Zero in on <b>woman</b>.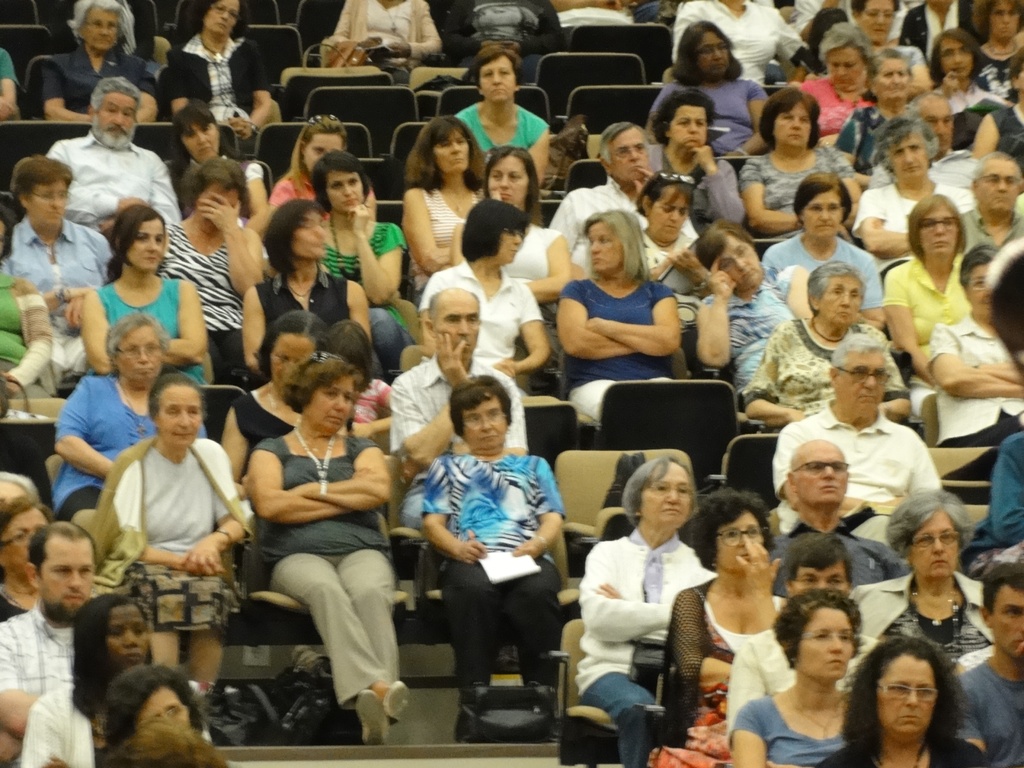
Zeroed in: <bbox>758, 175, 890, 326</bbox>.
